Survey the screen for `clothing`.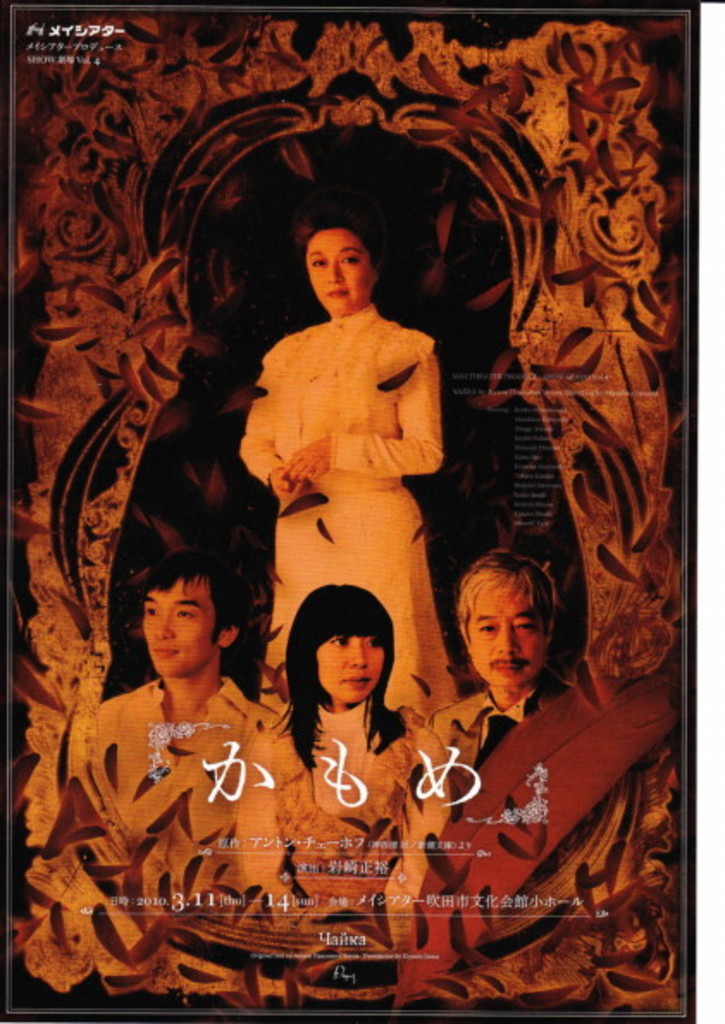
Survey found: box=[226, 704, 451, 917].
